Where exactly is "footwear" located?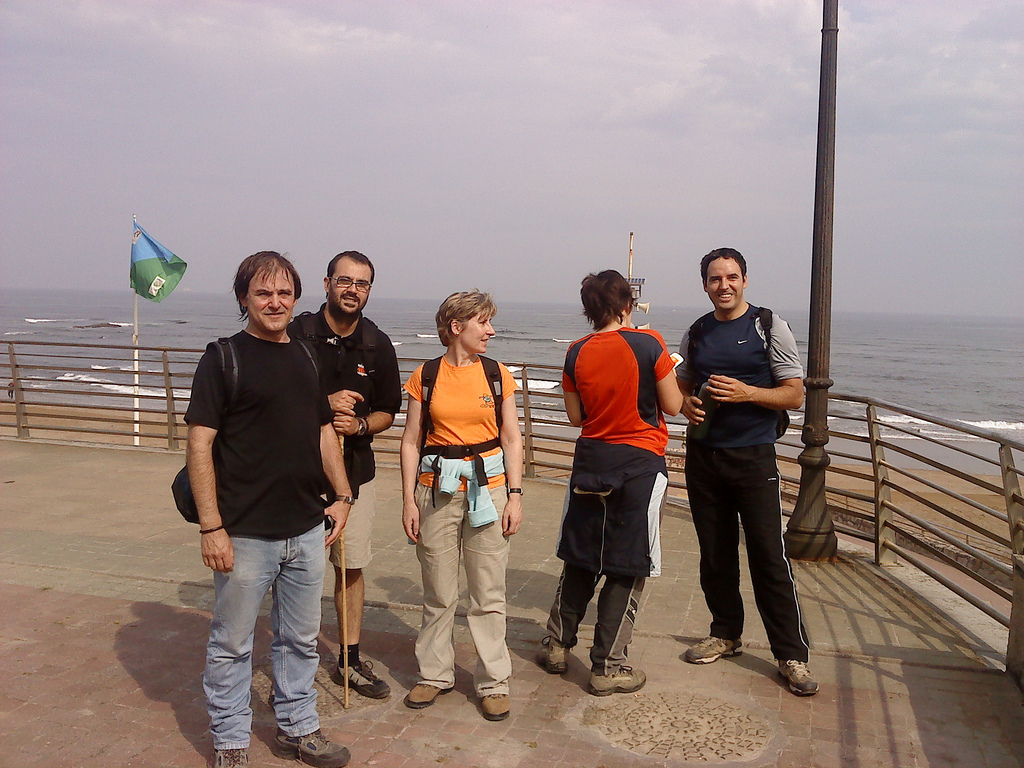
Its bounding box is [540, 637, 571, 671].
